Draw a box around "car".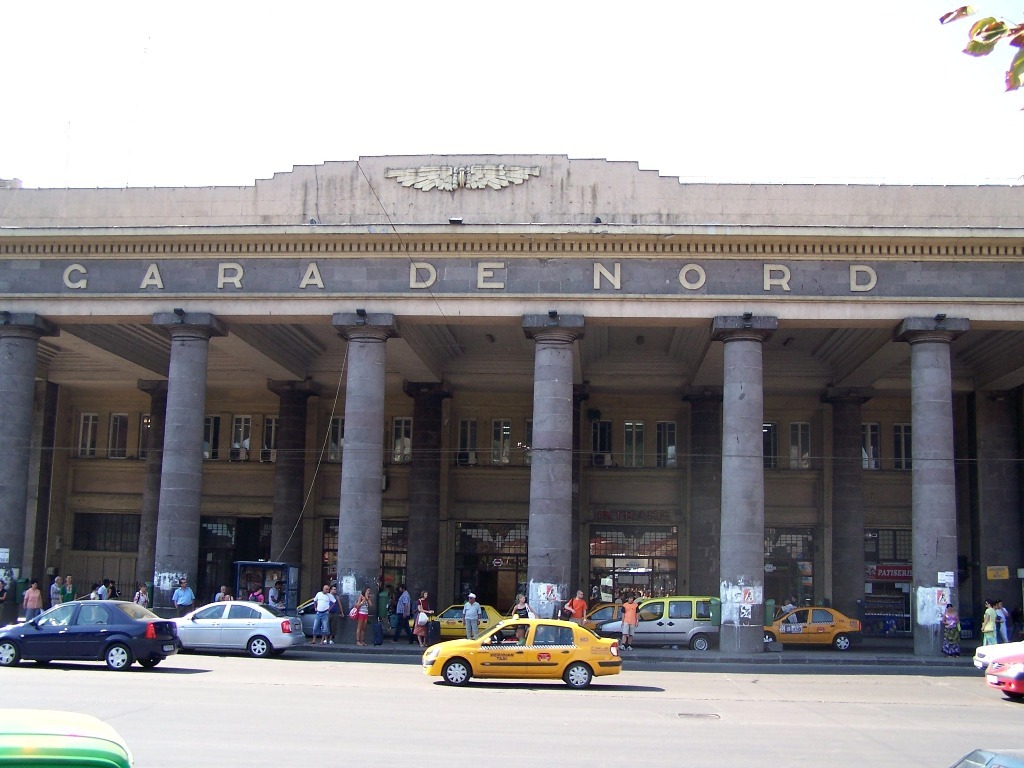
[757,596,864,651].
